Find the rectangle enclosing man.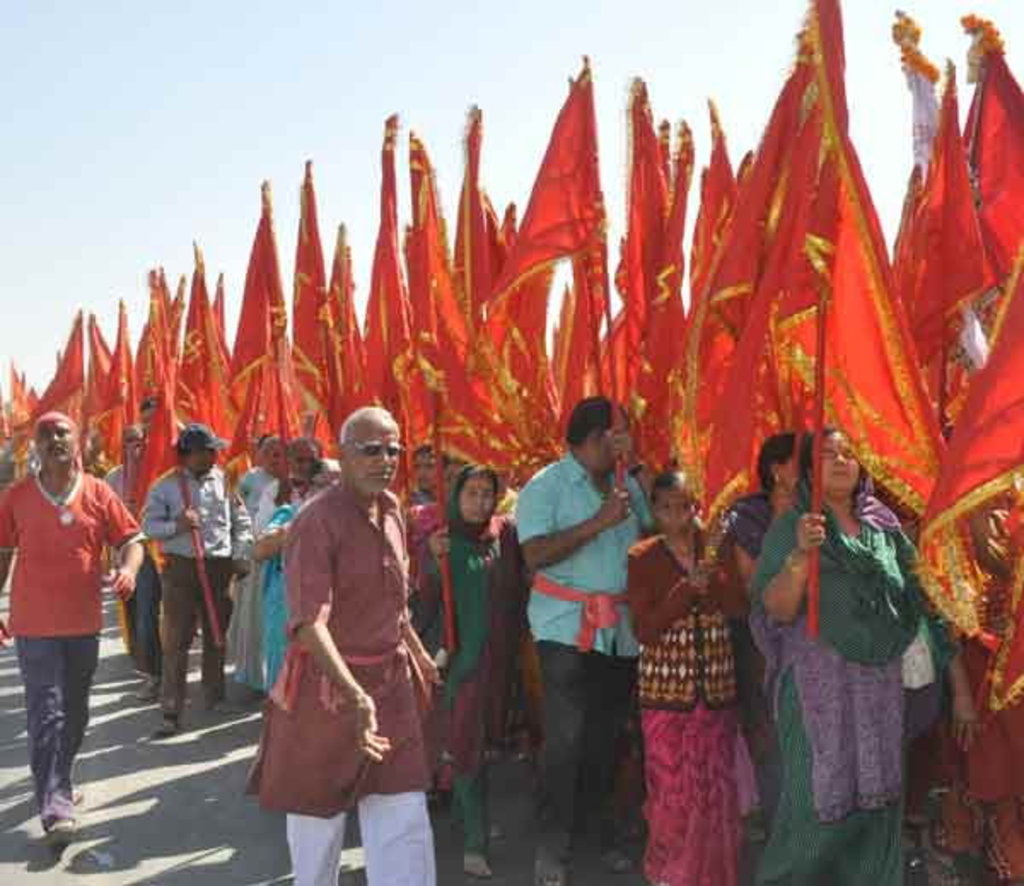
bbox=[375, 446, 447, 505].
